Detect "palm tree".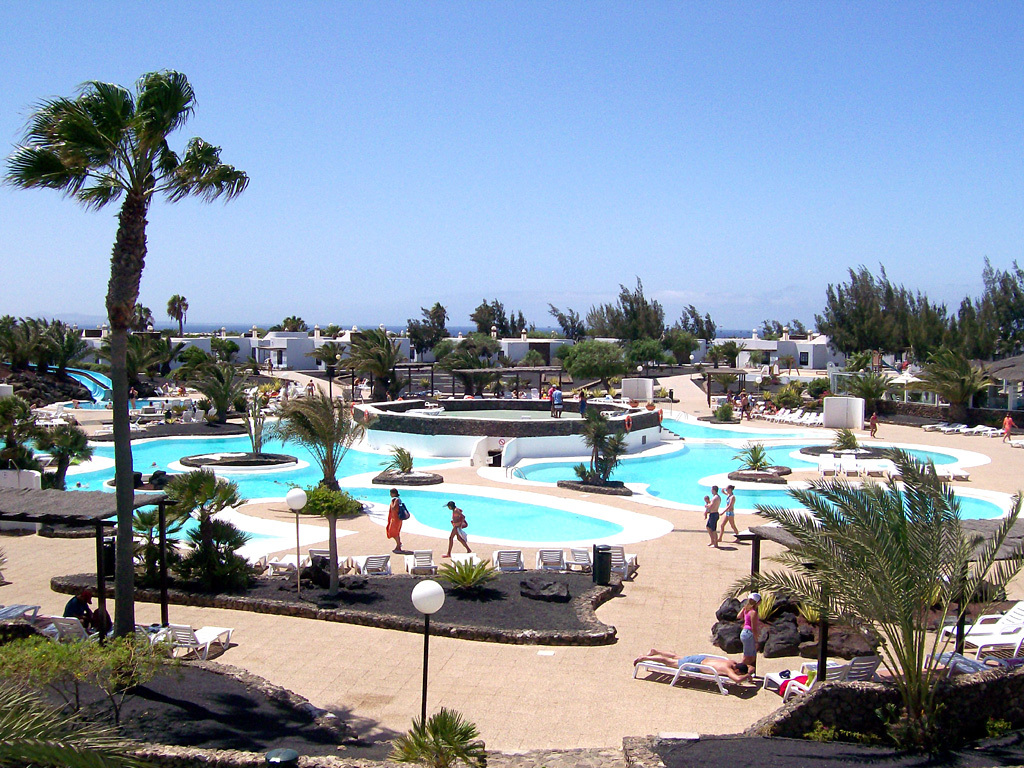
Detected at (1, 71, 248, 640).
